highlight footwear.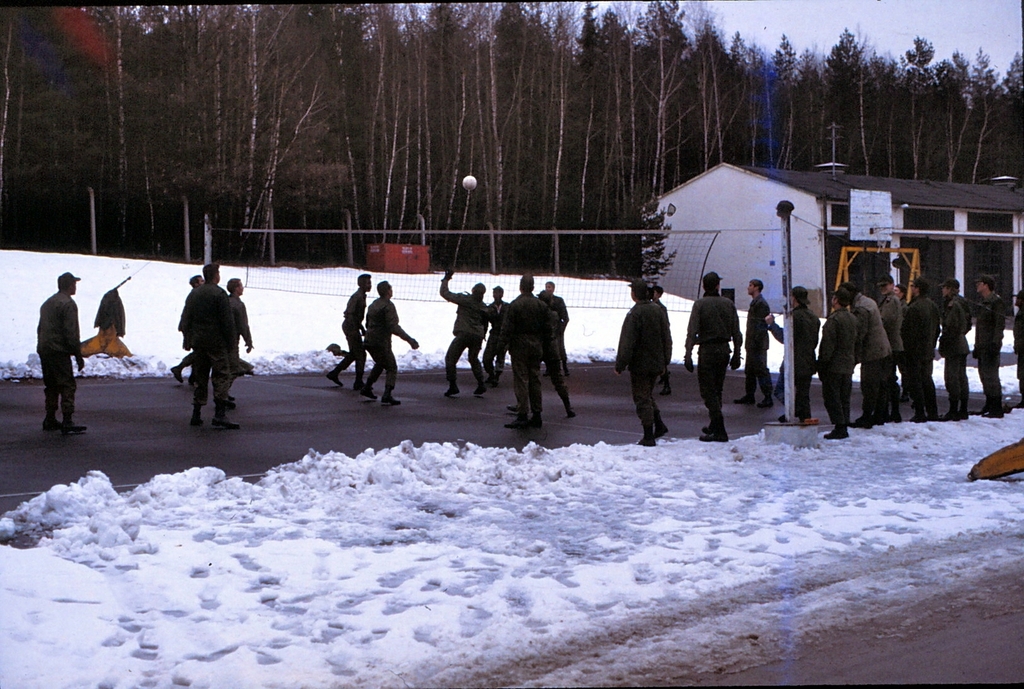
Highlighted region: [left=188, top=410, right=202, bottom=428].
